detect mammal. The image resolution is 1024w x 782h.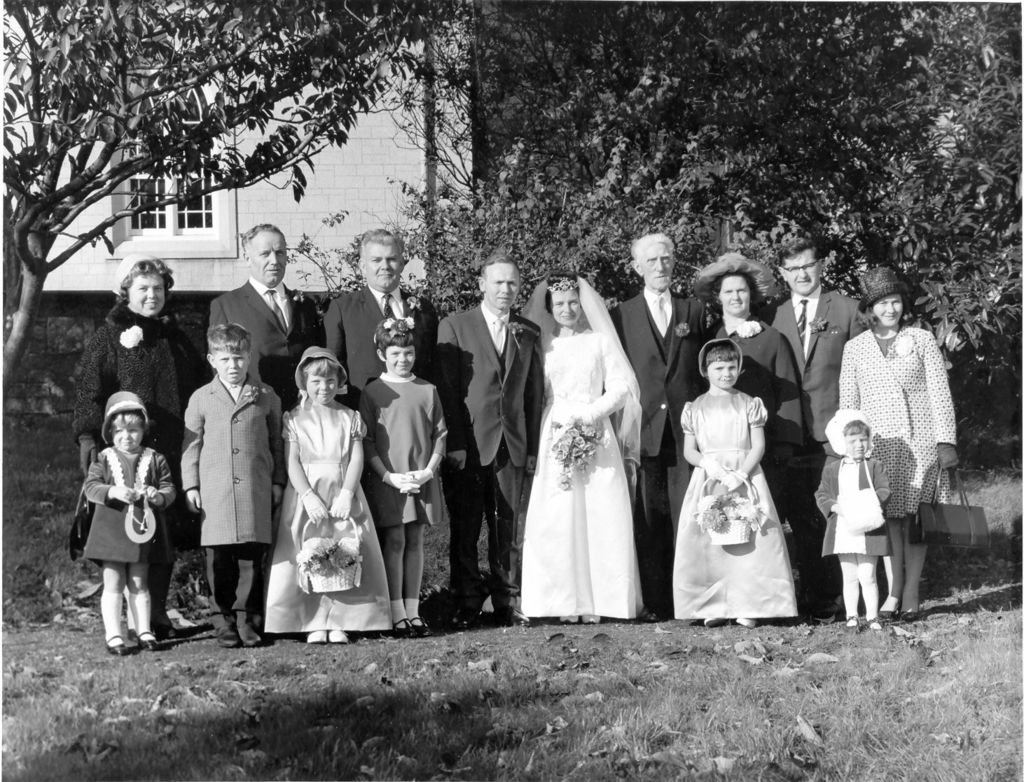
x1=438, y1=253, x2=546, y2=622.
